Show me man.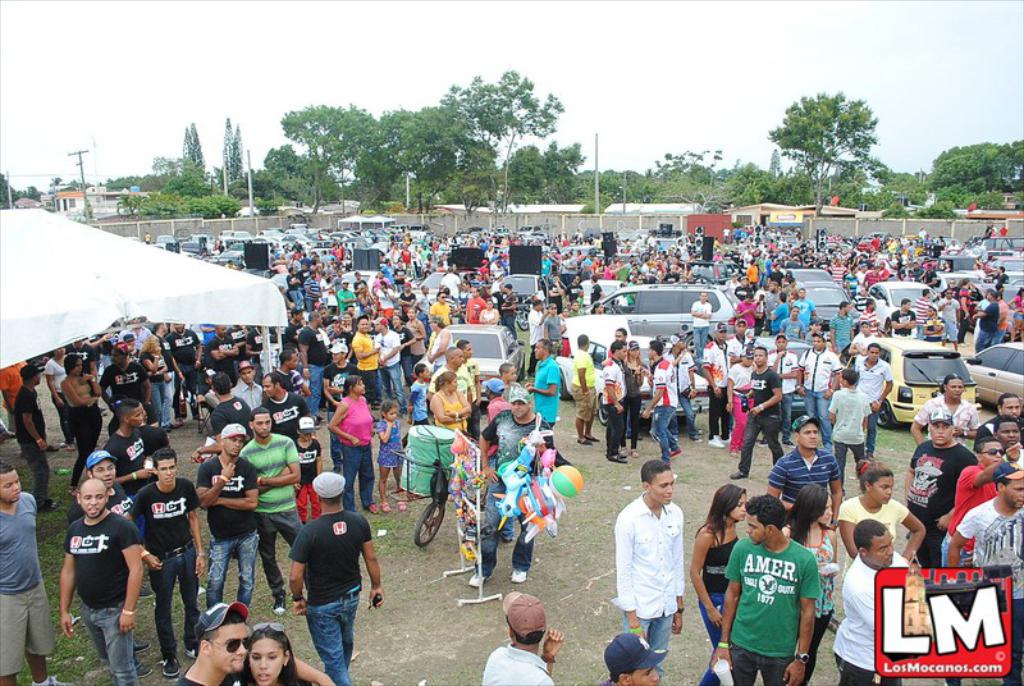
man is here: left=480, top=593, right=562, bottom=685.
